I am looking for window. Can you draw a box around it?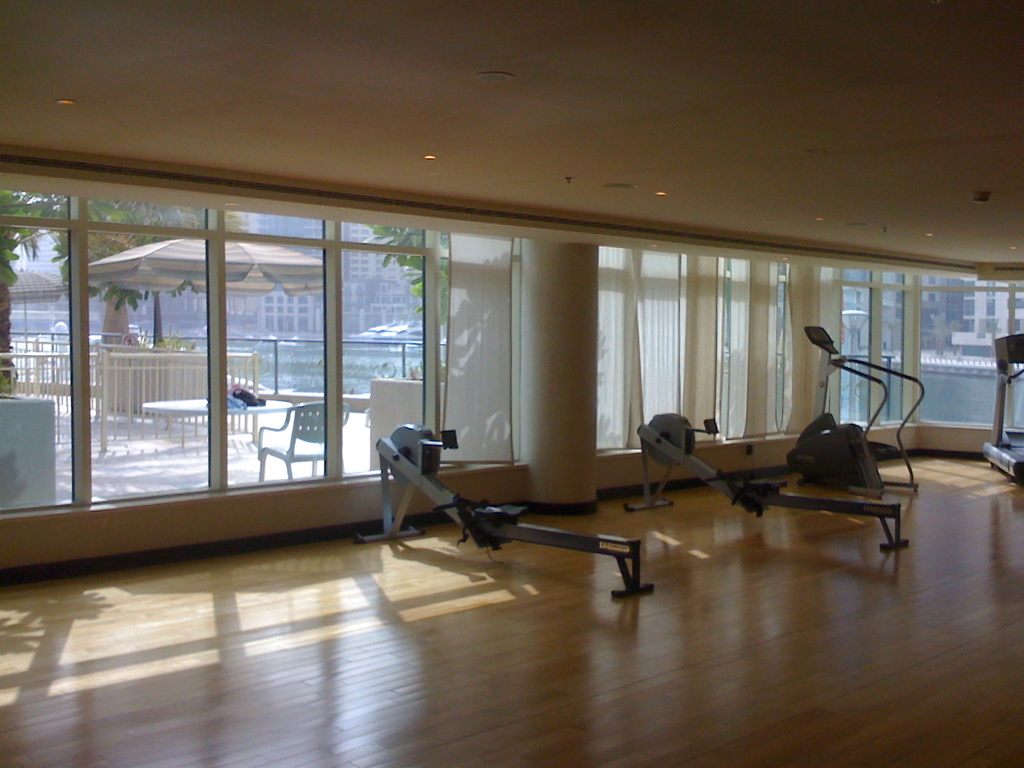
Sure, the bounding box is detection(598, 244, 1023, 452).
